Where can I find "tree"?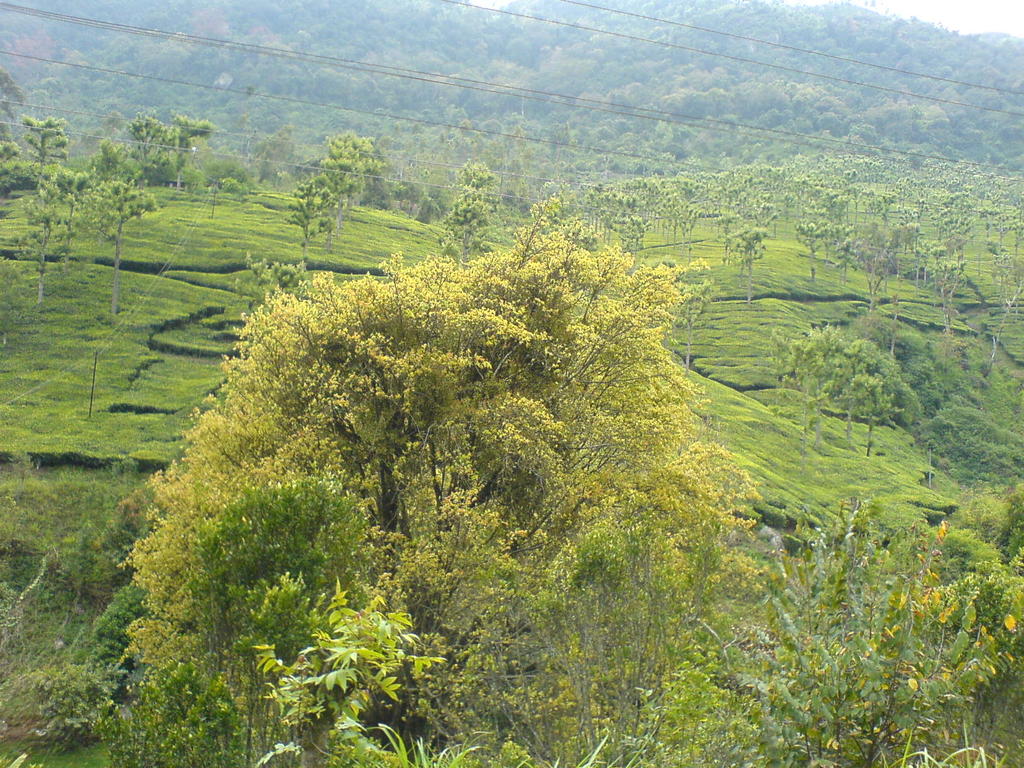
You can find it at 430, 178, 478, 262.
